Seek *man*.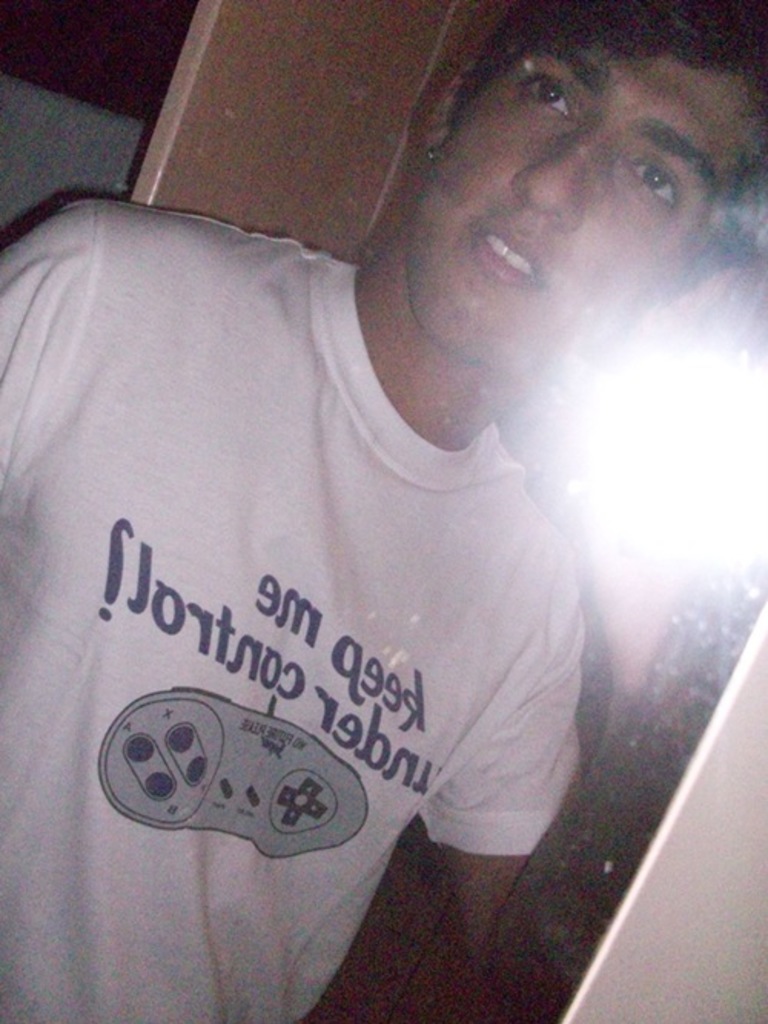
[0,0,763,1023].
